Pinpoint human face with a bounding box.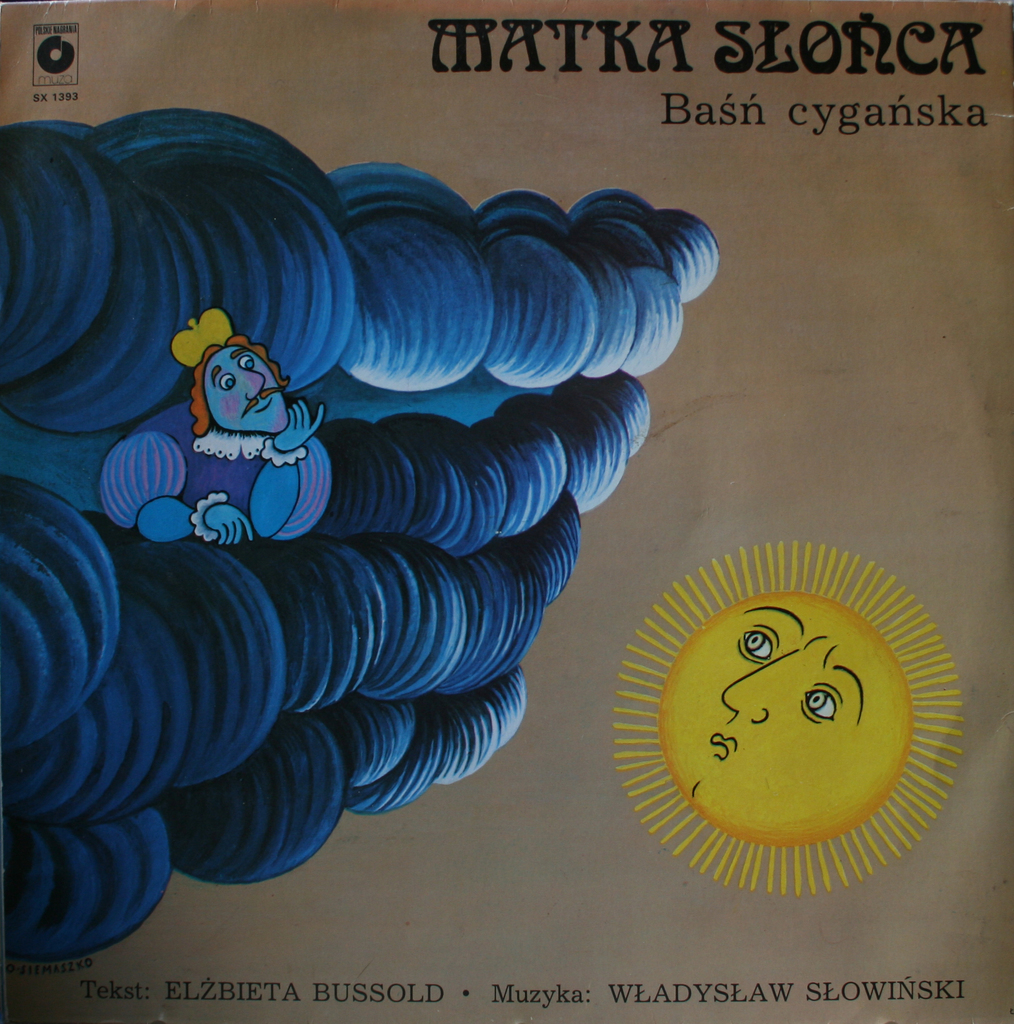
region(202, 346, 289, 436).
